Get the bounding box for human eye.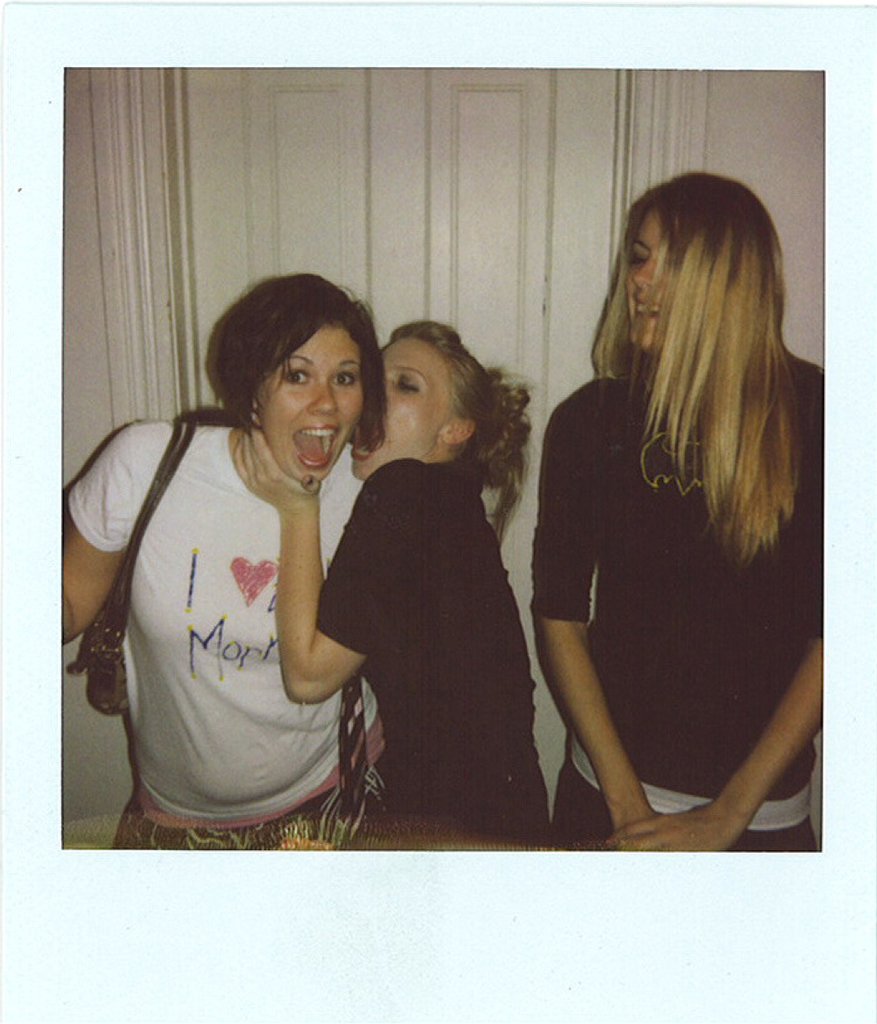
(x1=284, y1=371, x2=316, y2=389).
